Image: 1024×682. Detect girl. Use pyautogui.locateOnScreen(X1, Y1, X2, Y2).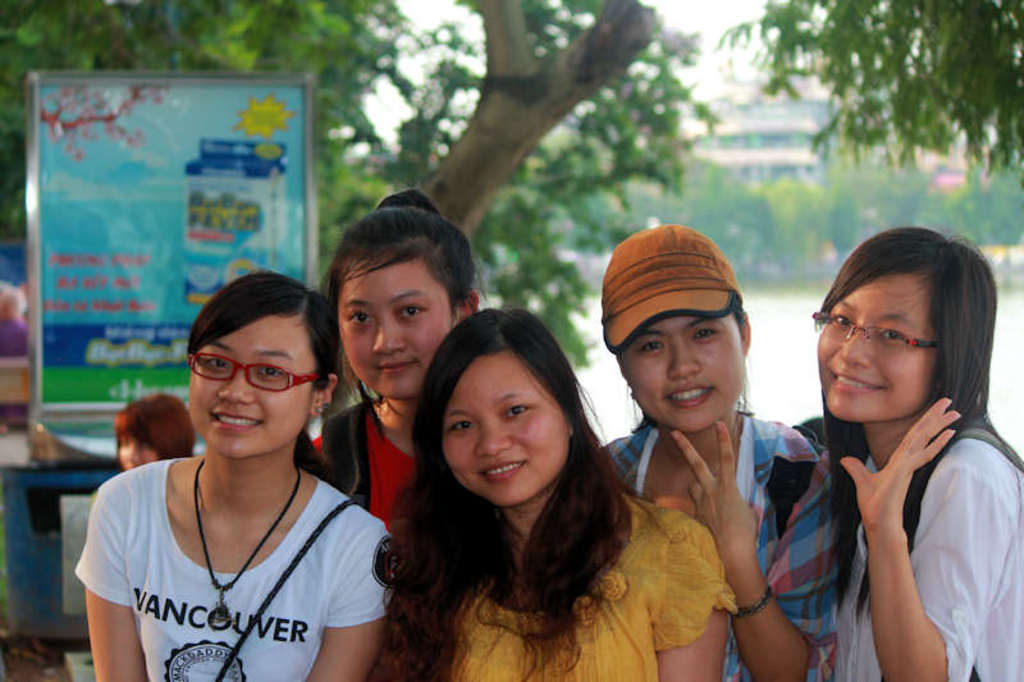
pyautogui.locateOnScreen(378, 307, 733, 681).
